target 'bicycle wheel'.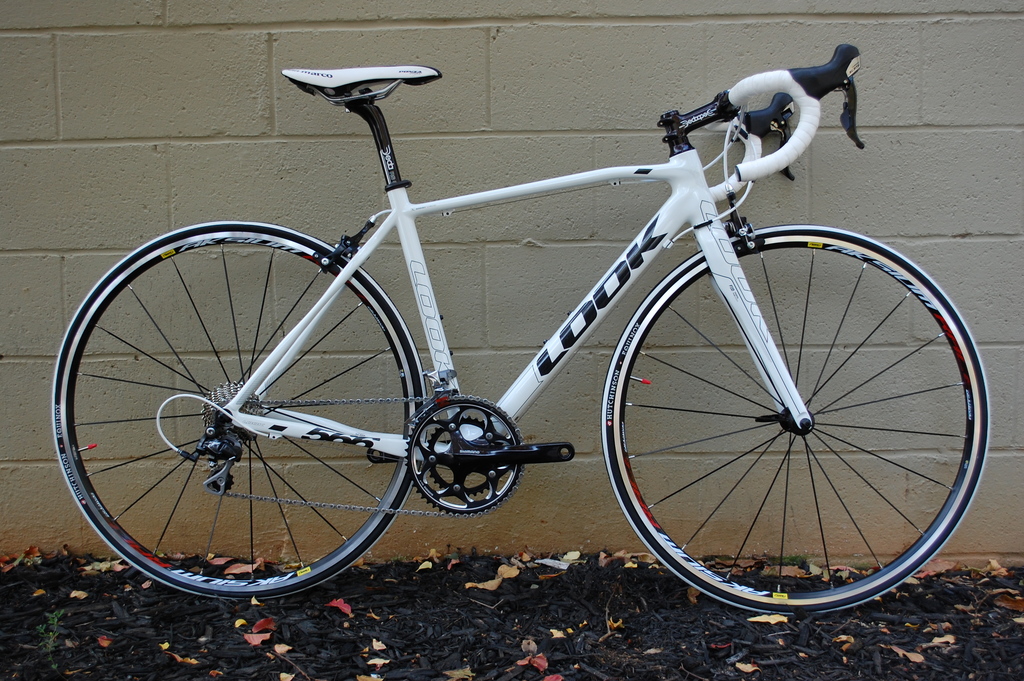
Target region: [left=50, top=219, right=428, bottom=603].
